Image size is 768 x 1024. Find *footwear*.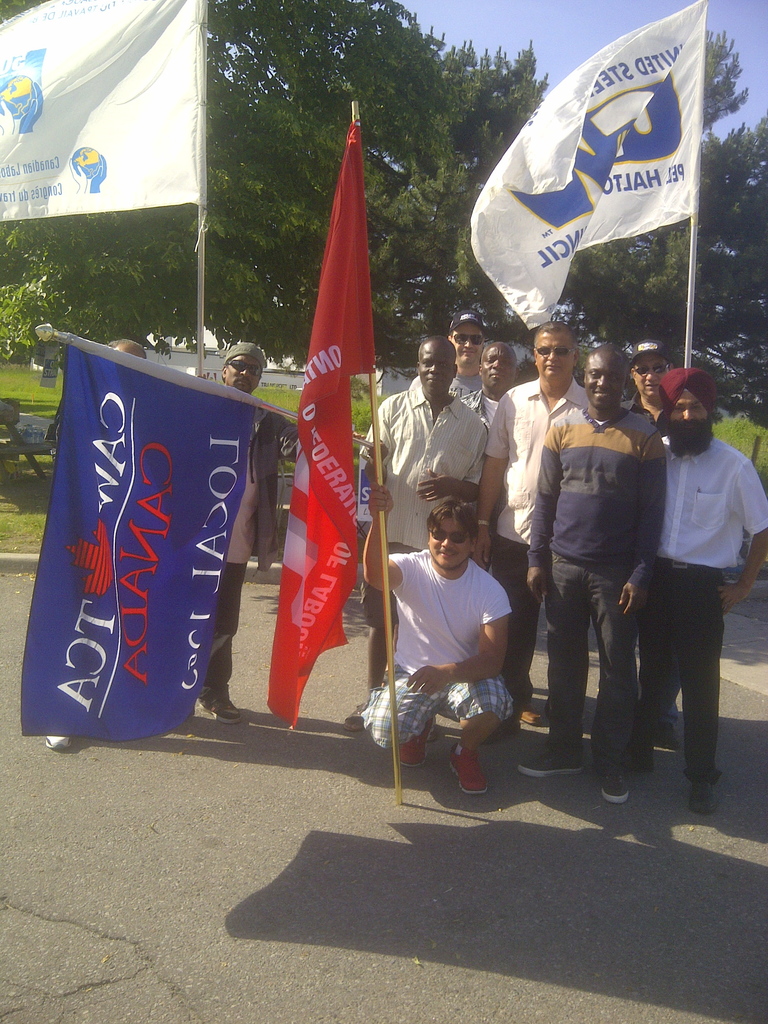
[209, 710, 235, 729].
